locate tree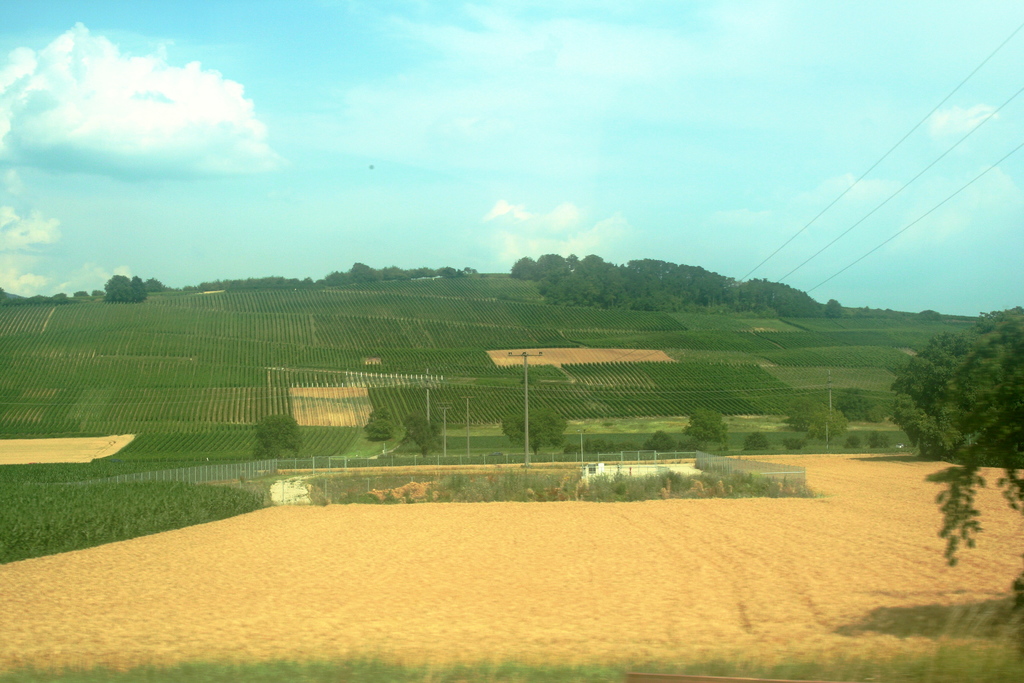
bbox=(365, 407, 394, 441)
